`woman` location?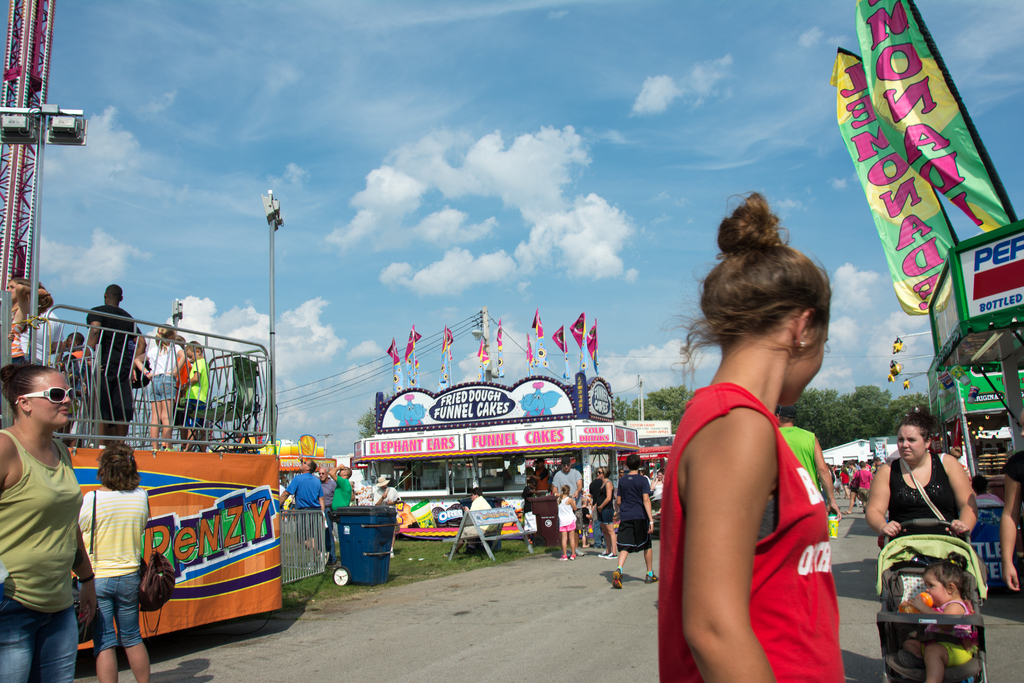
[left=590, top=460, right=617, bottom=564]
